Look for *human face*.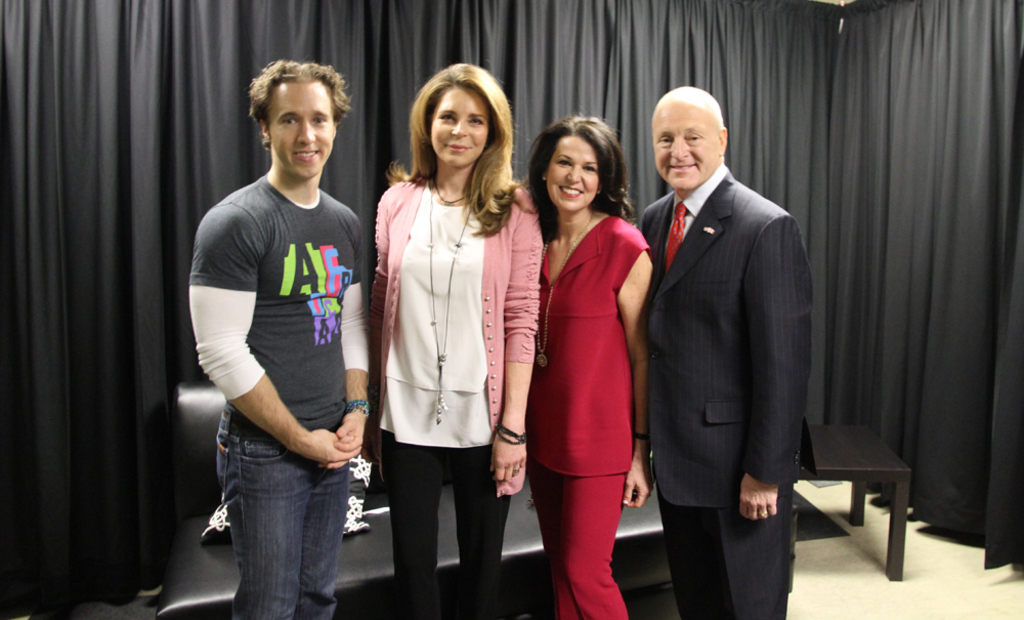
Found: [275,81,336,180].
